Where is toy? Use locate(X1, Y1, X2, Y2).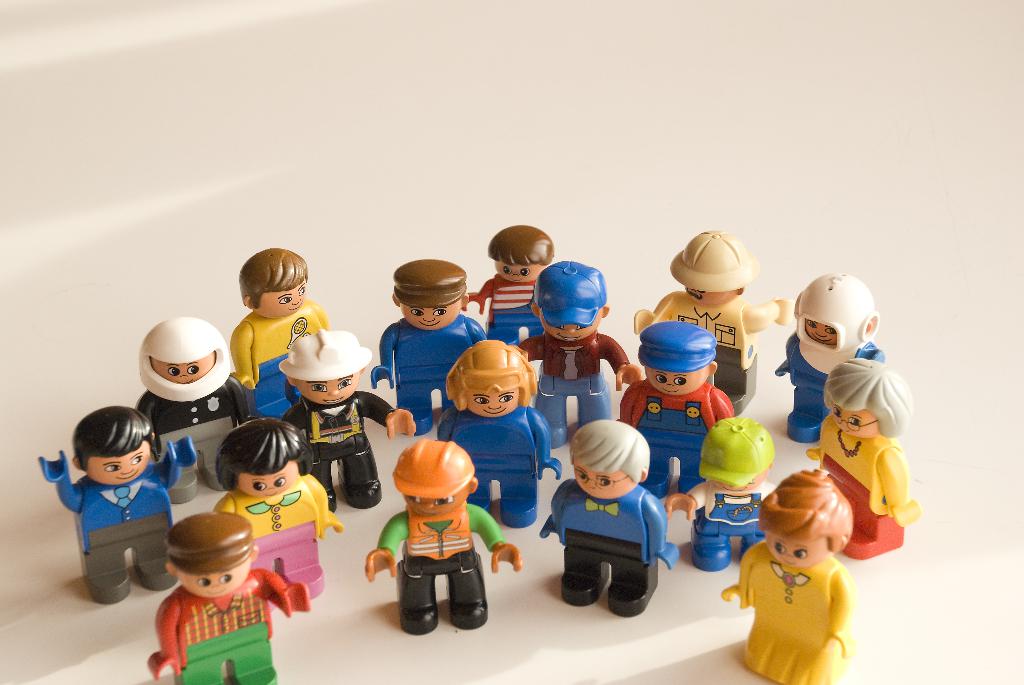
locate(803, 358, 920, 561).
